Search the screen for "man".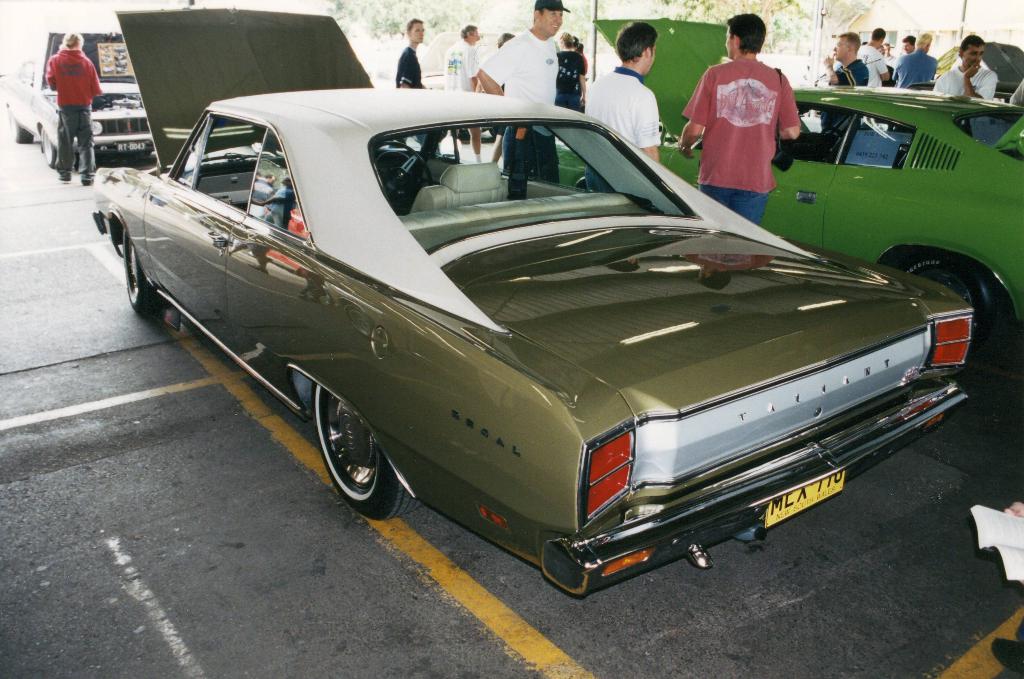
Found at [823,24,879,97].
